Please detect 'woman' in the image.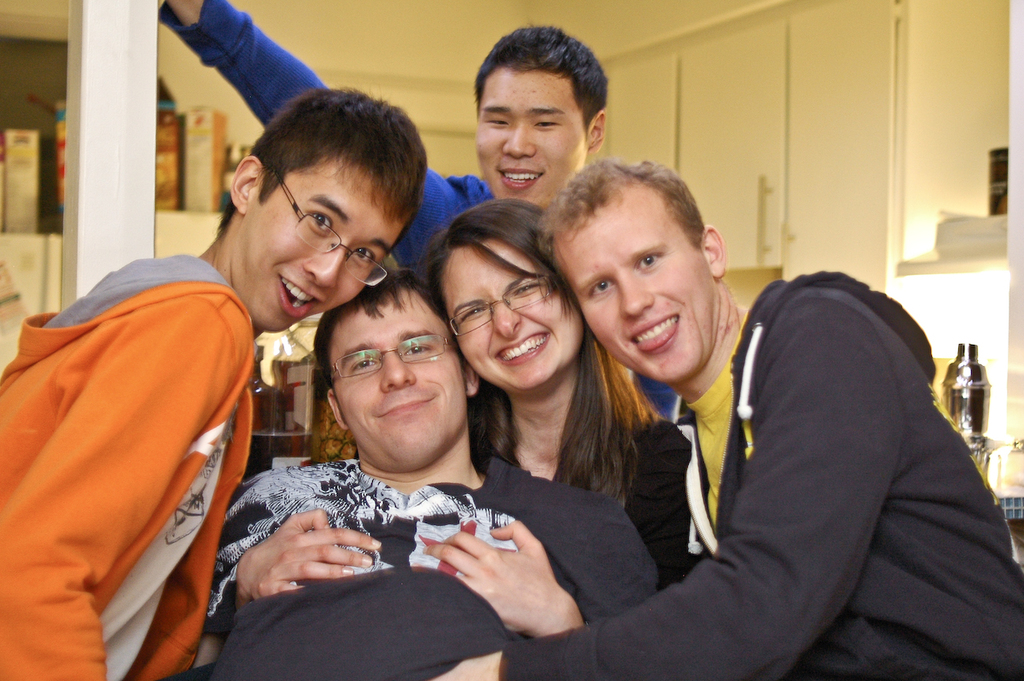
<bbox>237, 199, 708, 642</bbox>.
